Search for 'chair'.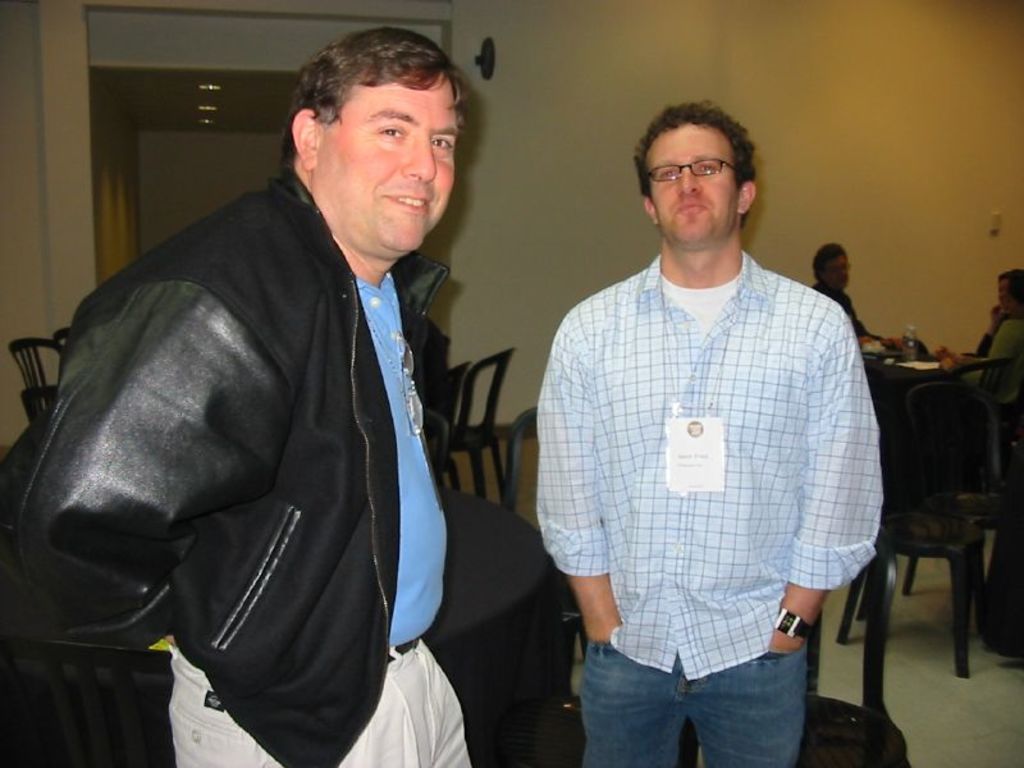
Found at [x1=19, y1=338, x2=58, y2=385].
